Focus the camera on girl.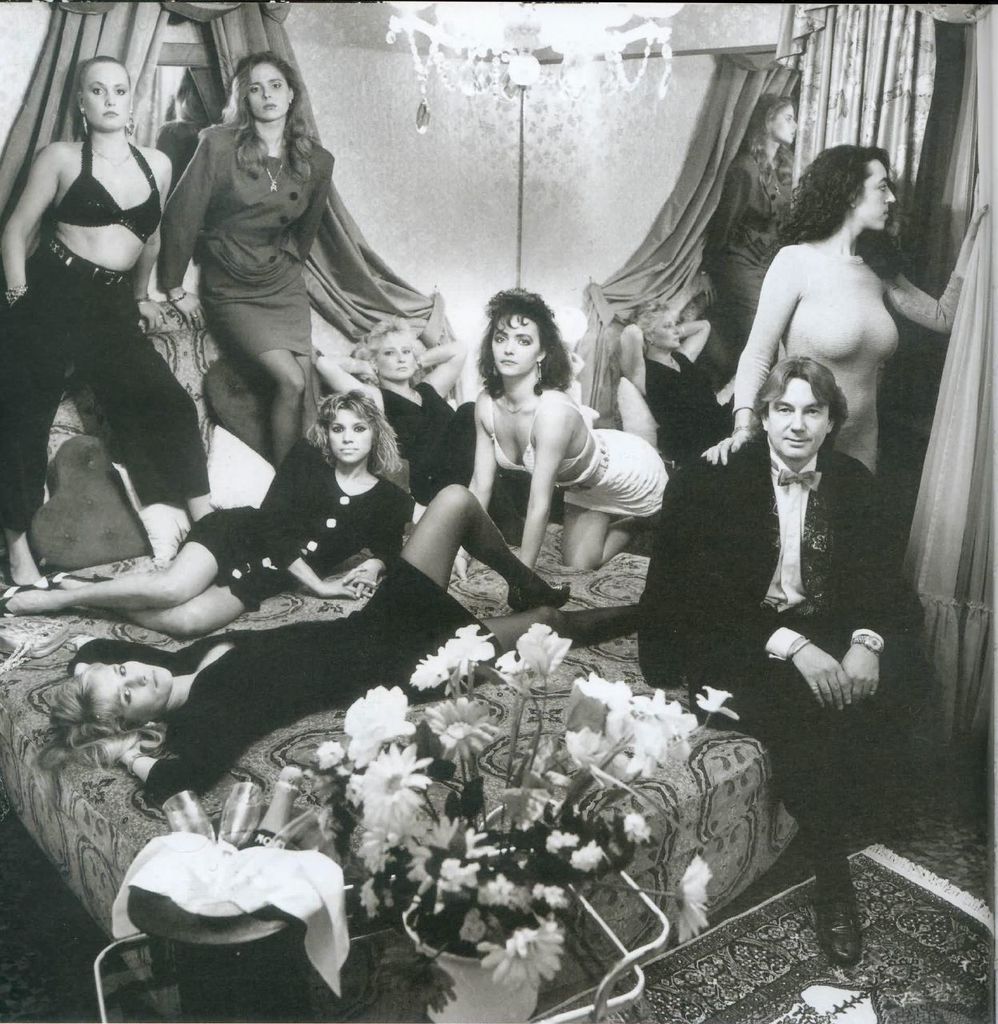
Focus region: 470:290:673:574.
